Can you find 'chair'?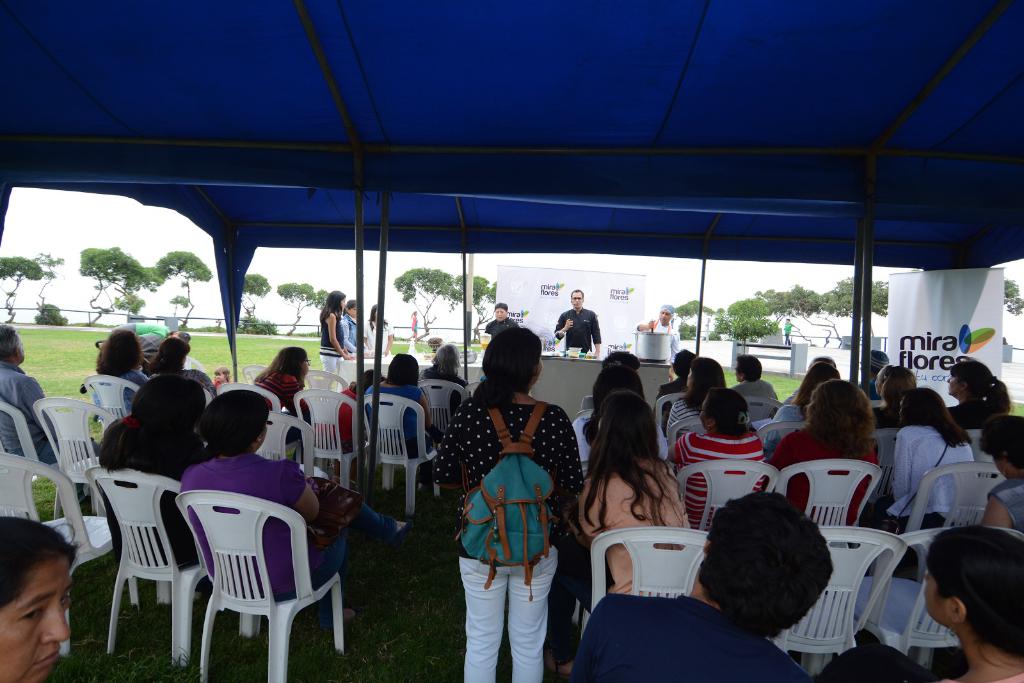
Yes, bounding box: (x1=254, y1=414, x2=317, y2=483).
